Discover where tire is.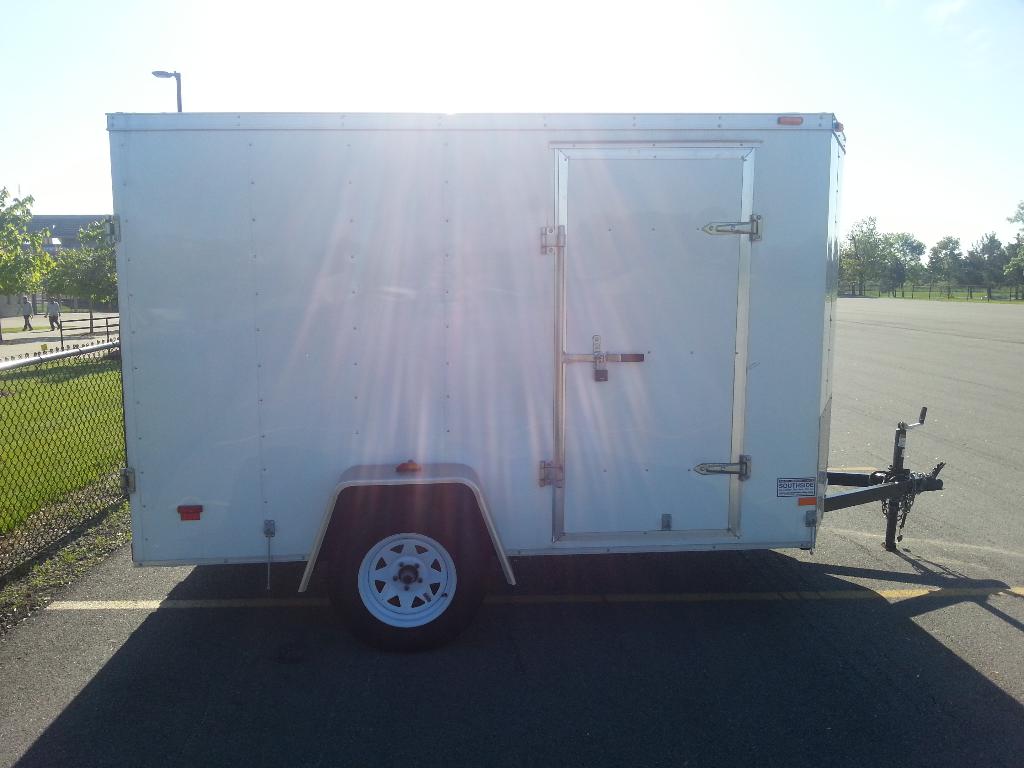
Discovered at select_region(323, 499, 486, 650).
